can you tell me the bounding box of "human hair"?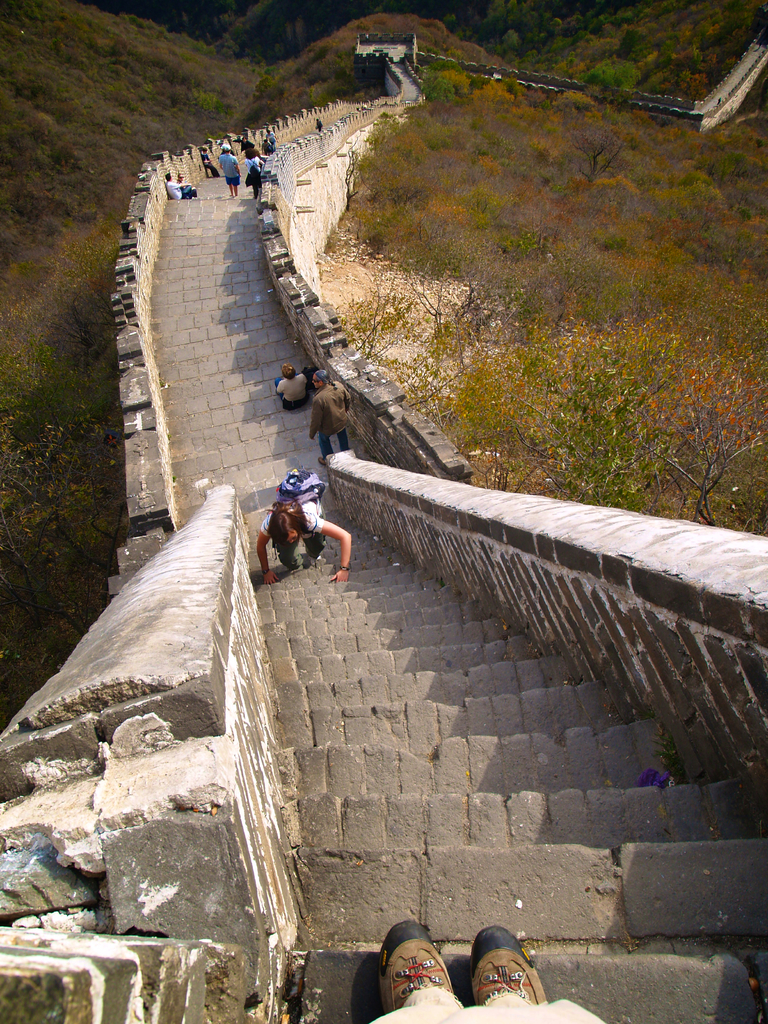
<box>263,497,316,568</box>.
